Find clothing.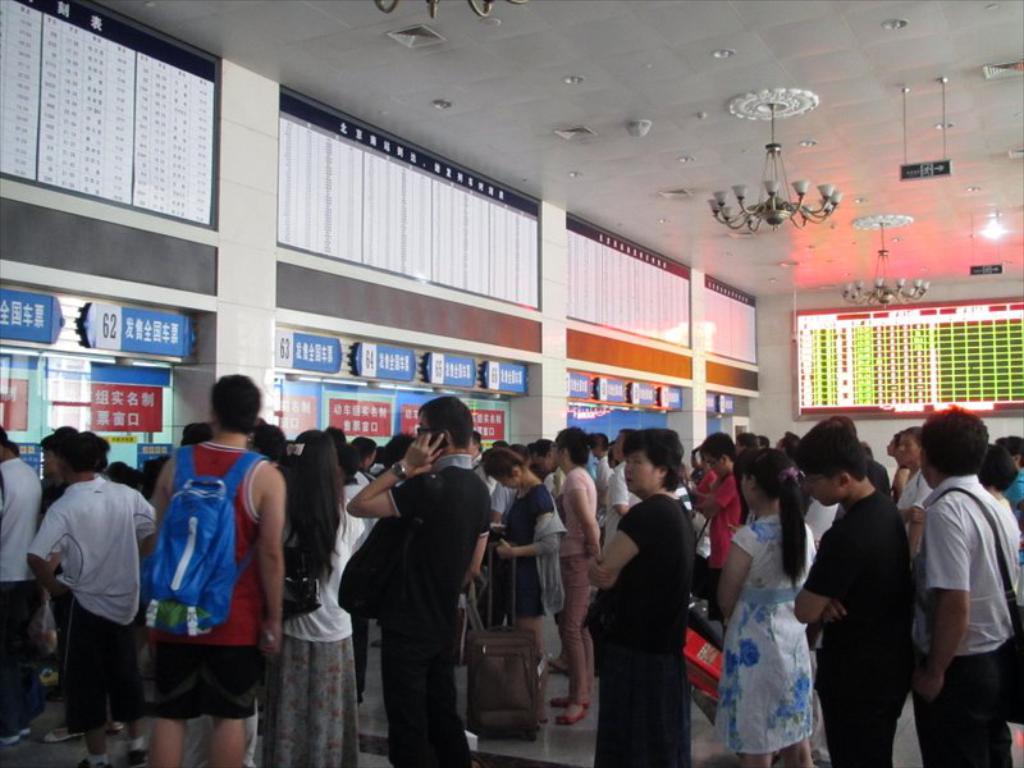
bbox=(366, 444, 490, 767).
